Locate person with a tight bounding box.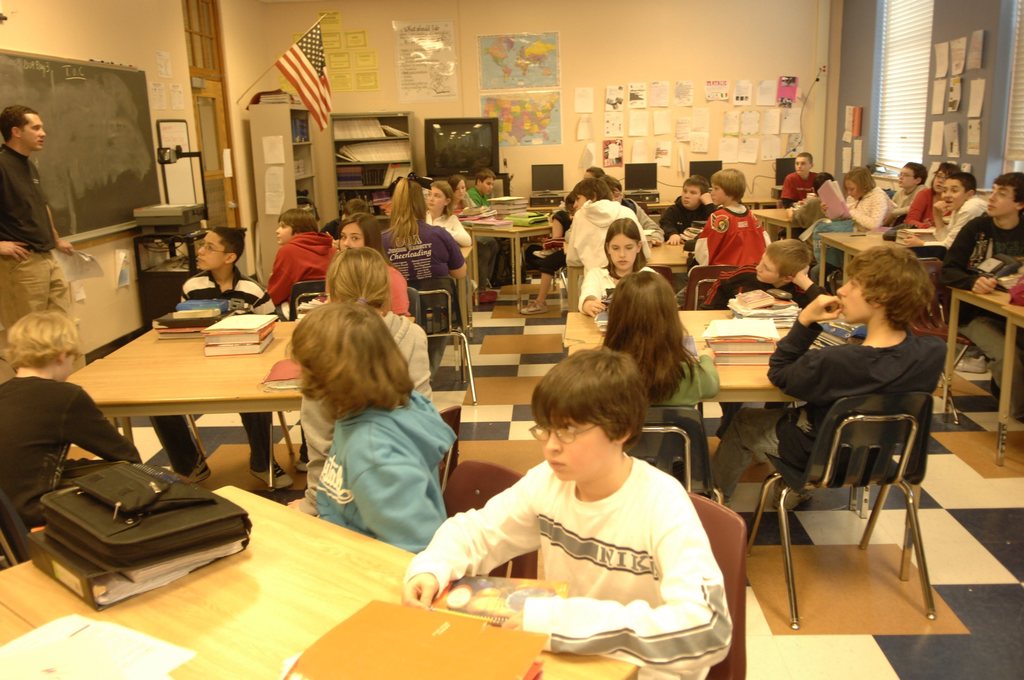
[x1=781, y1=172, x2=836, y2=231].
